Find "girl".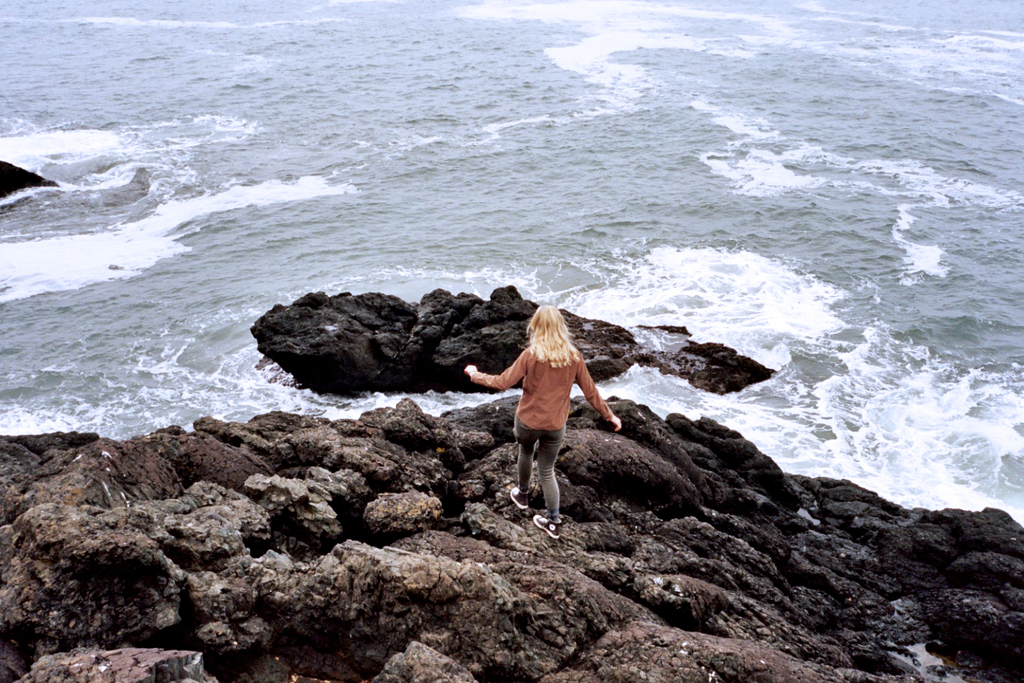
crop(464, 302, 618, 532).
